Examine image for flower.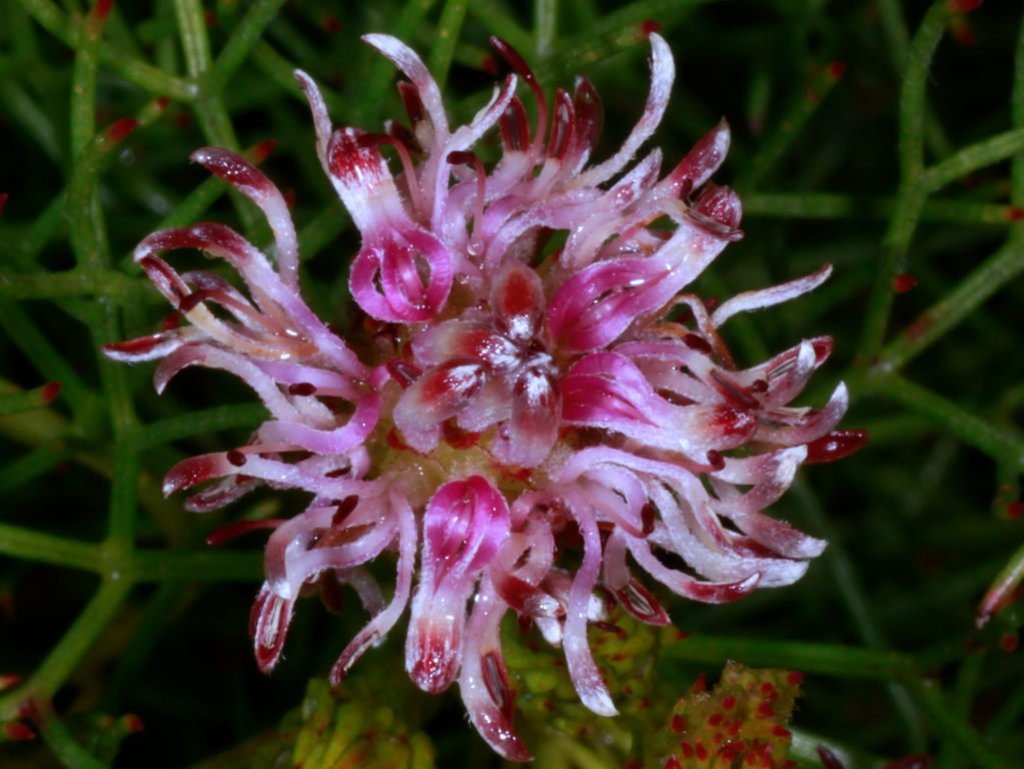
Examination result: detection(137, 37, 864, 745).
